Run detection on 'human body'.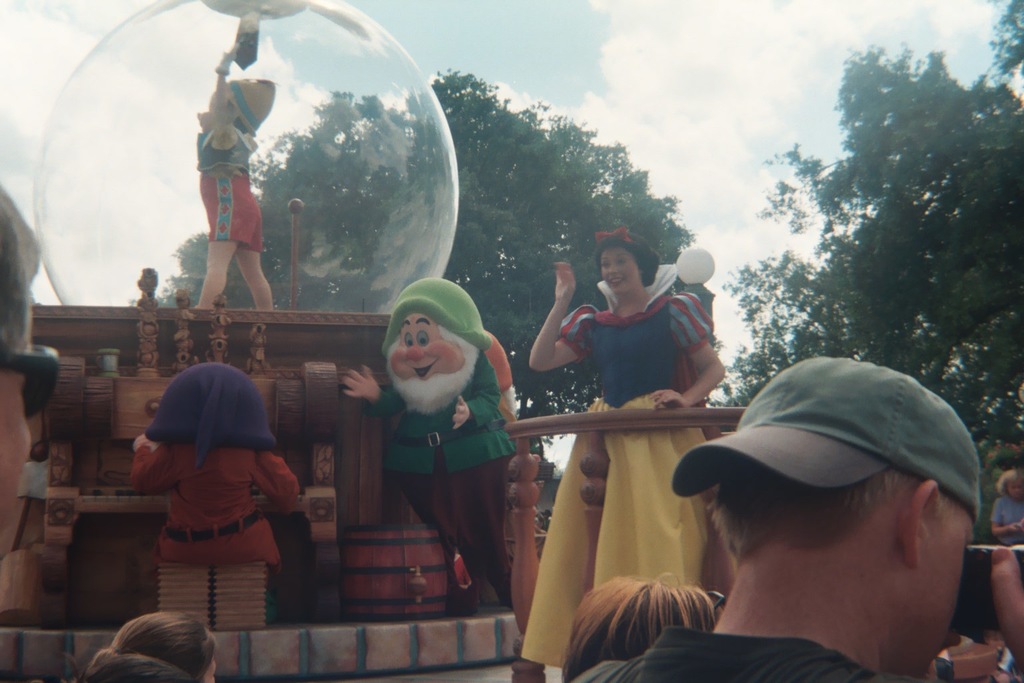
Result: detection(991, 494, 1023, 548).
